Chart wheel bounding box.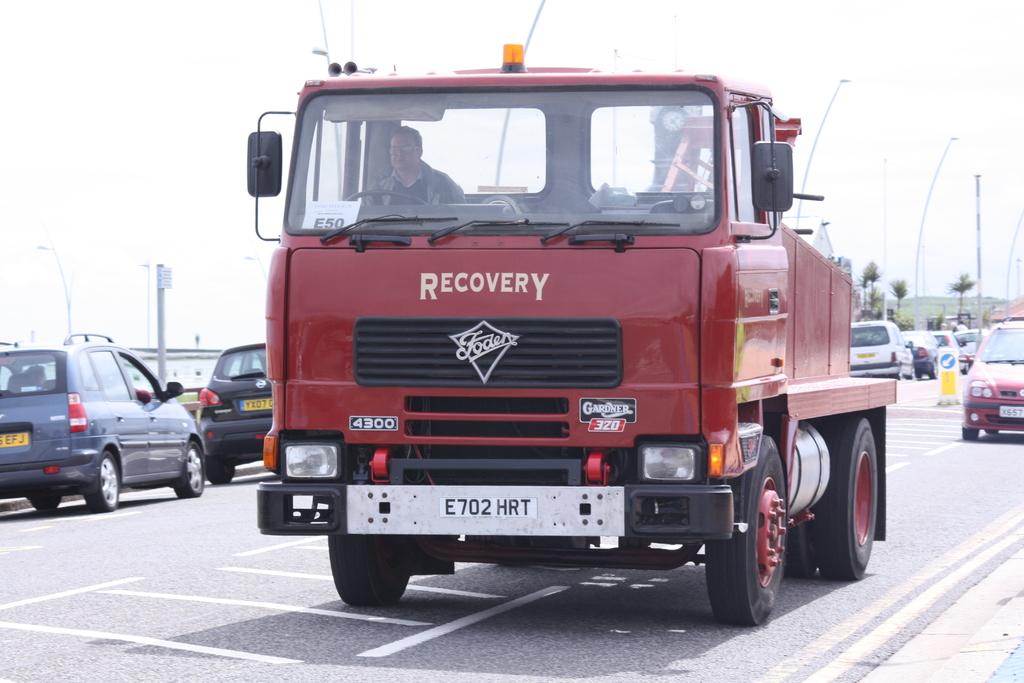
Charted: {"left": 783, "top": 522, "right": 812, "bottom": 577}.
